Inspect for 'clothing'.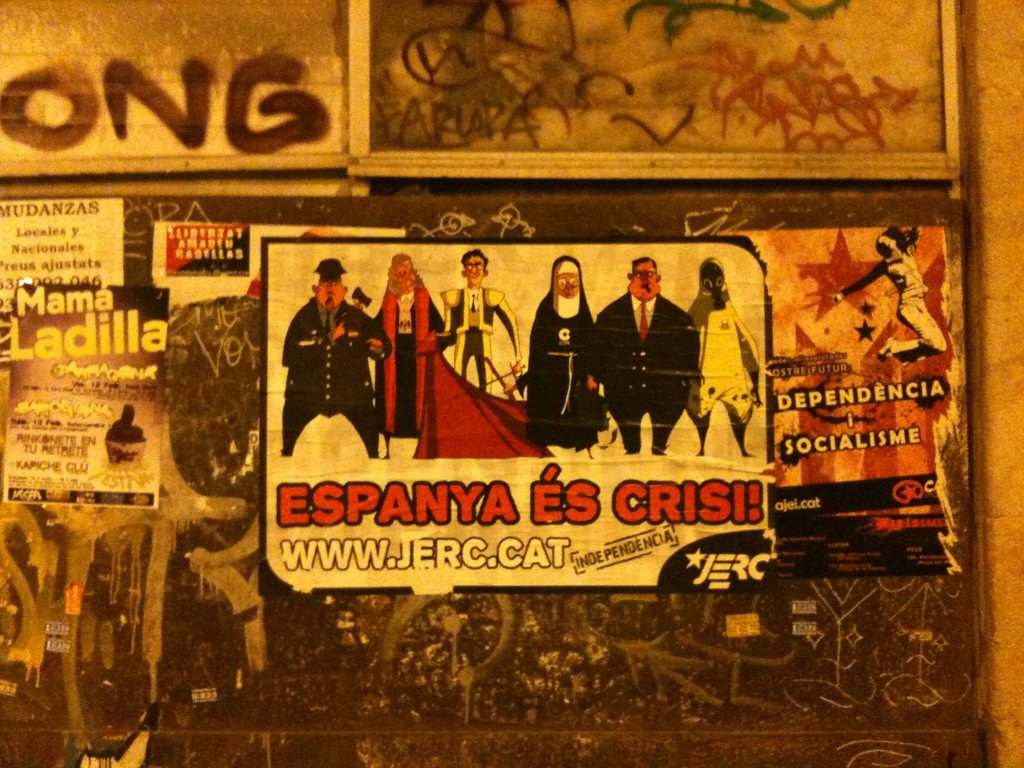
Inspection: 436 282 520 391.
